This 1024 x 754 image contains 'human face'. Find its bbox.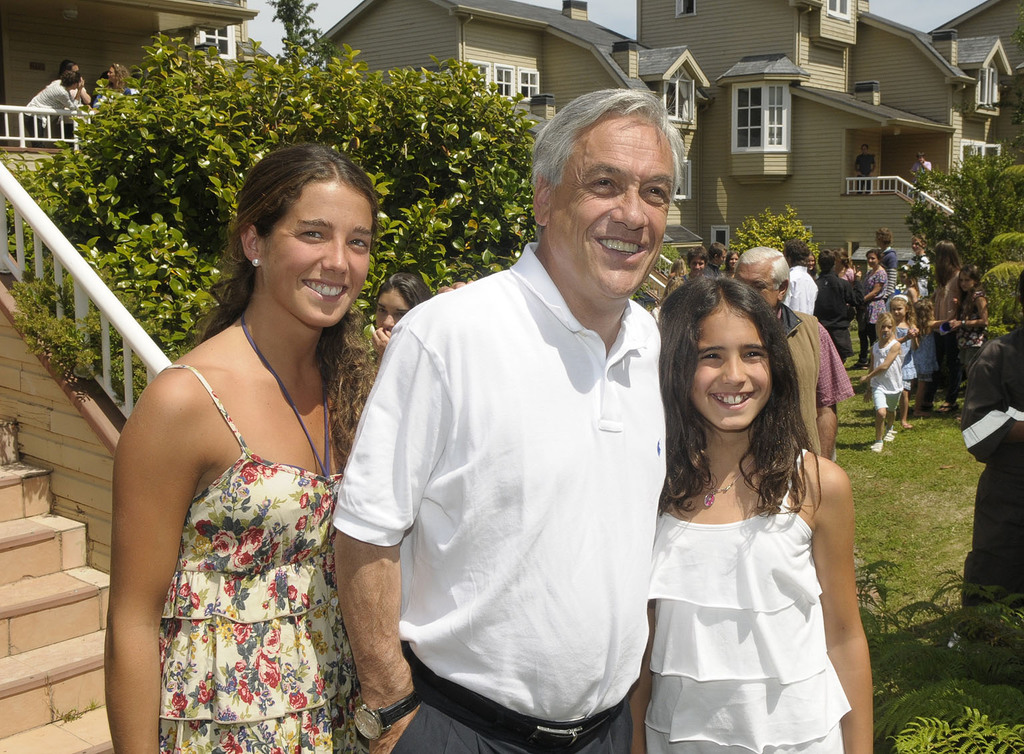
locate(738, 259, 781, 305).
